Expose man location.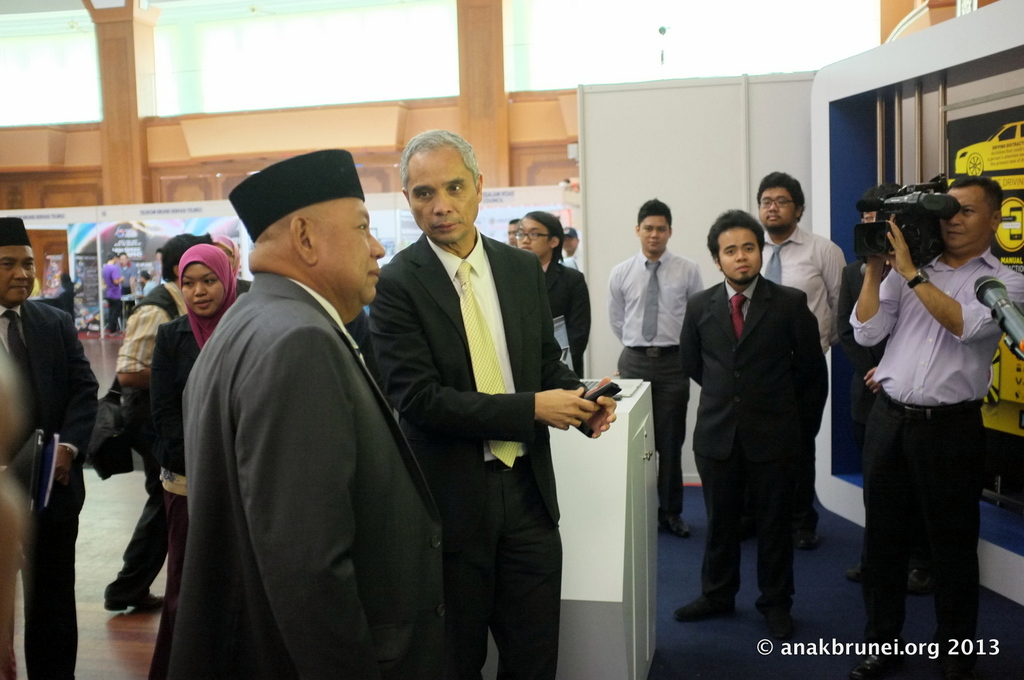
Exposed at rect(102, 228, 220, 613).
